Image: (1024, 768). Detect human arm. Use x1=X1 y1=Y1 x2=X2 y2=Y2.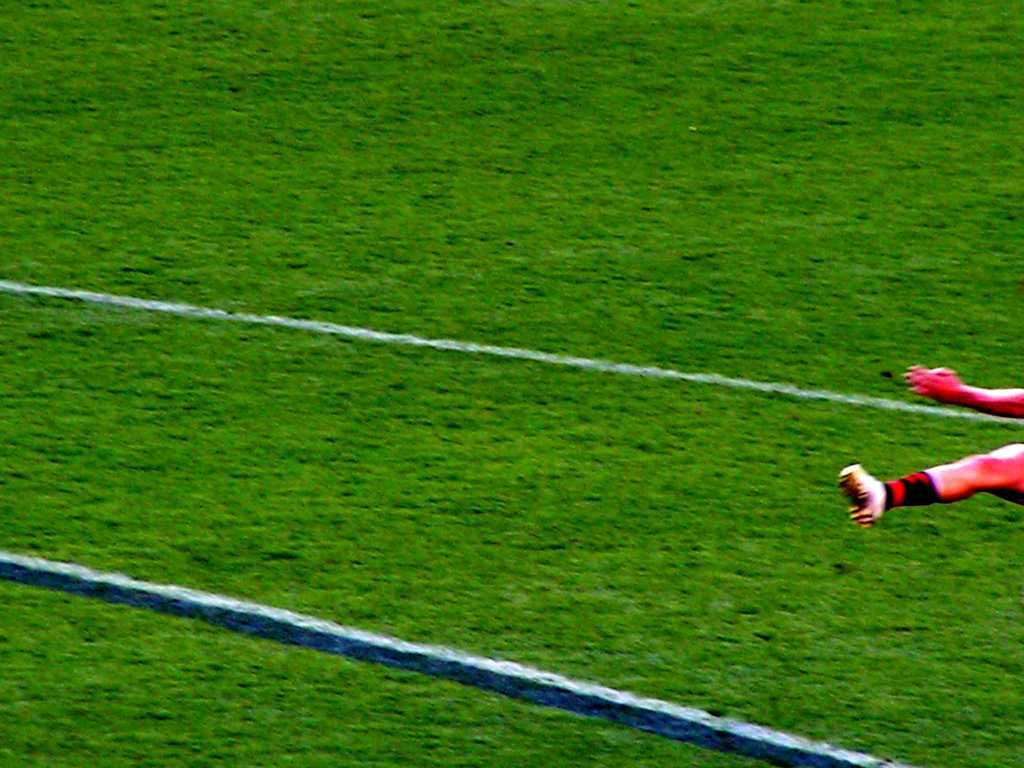
x1=904 y1=451 x2=1019 y2=530.
